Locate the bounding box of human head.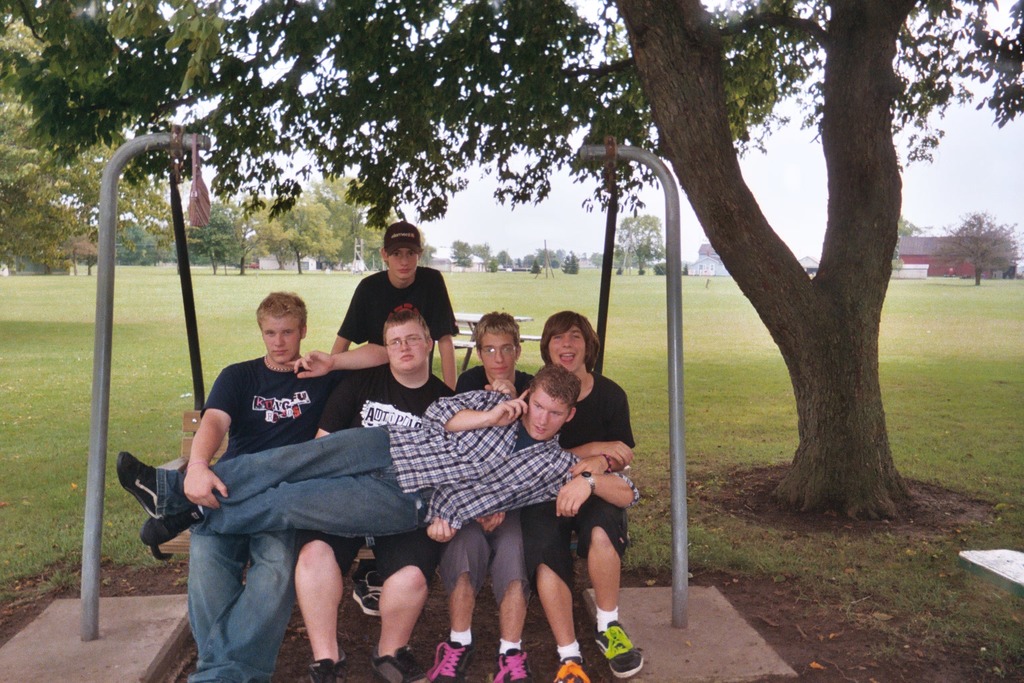
Bounding box: [237,289,304,364].
